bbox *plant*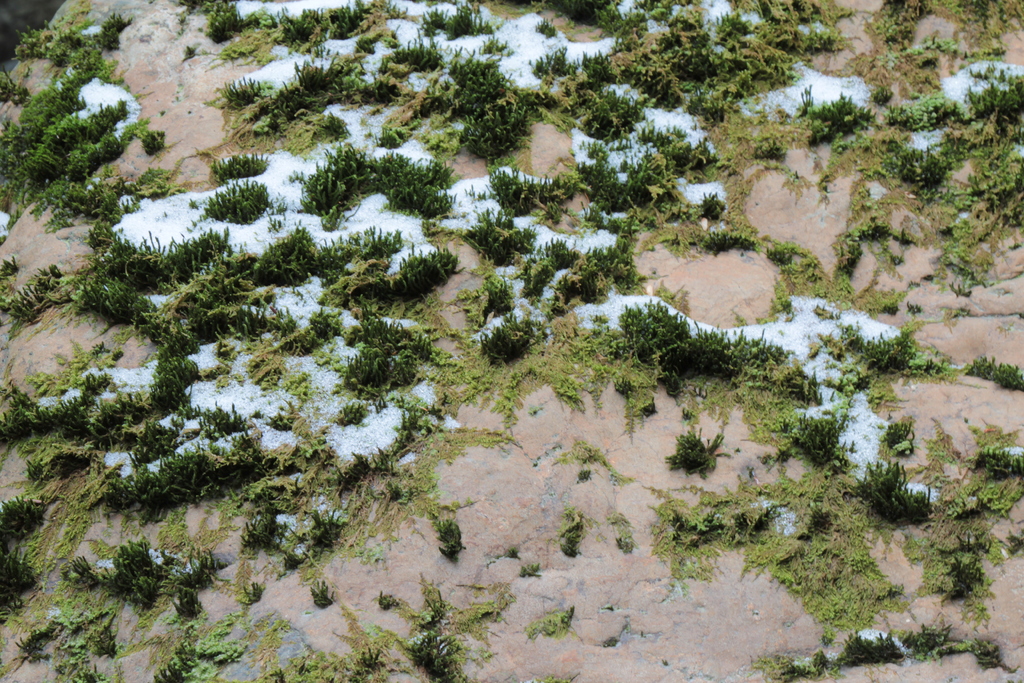
662/426/729/486
